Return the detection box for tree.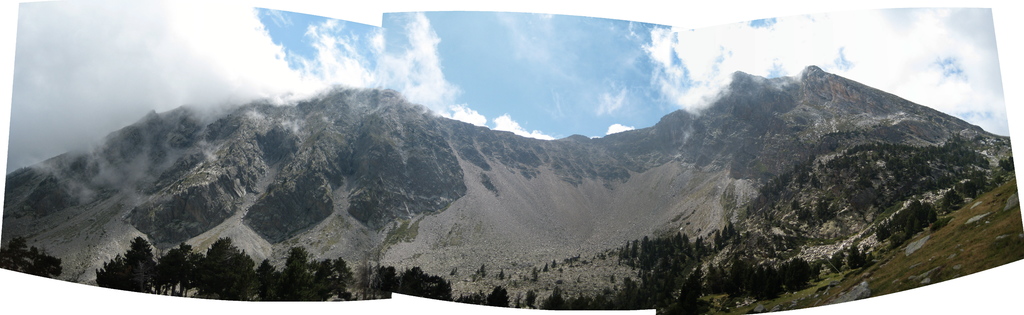
left=158, top=246, right=178, bottom=297.
